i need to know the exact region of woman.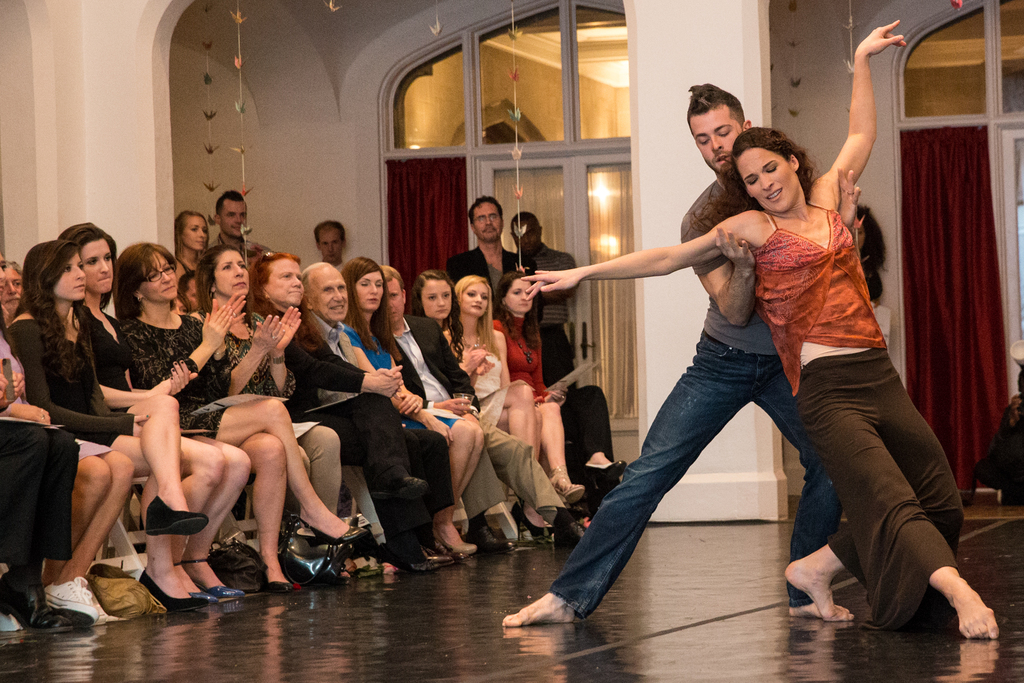
Region: region(54, 210, 253, 621).
